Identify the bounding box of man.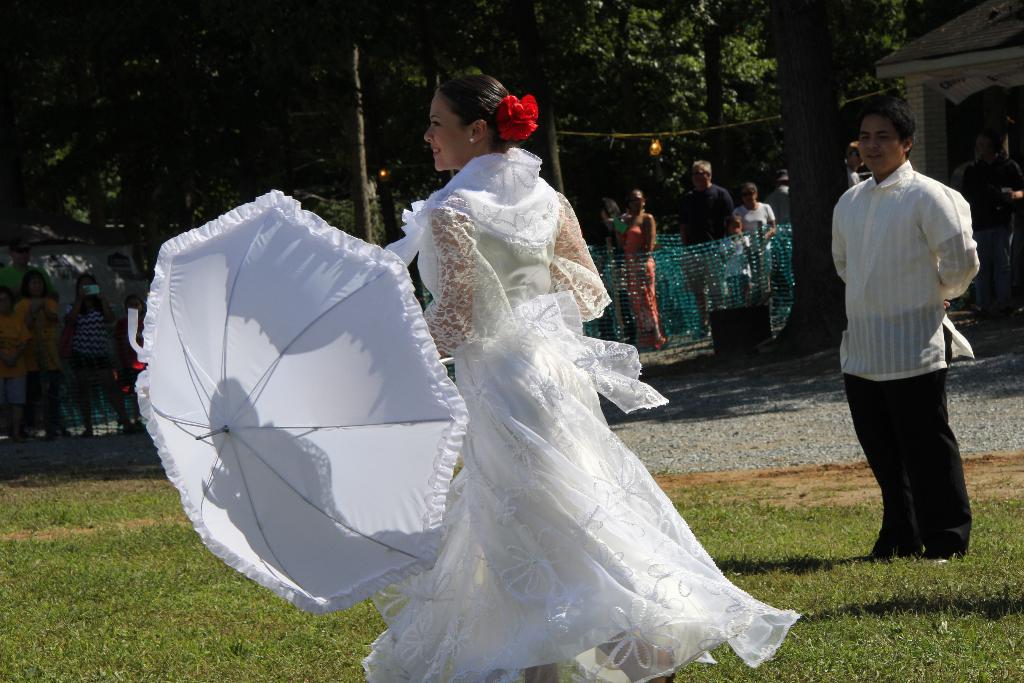
824:101:991:586.
